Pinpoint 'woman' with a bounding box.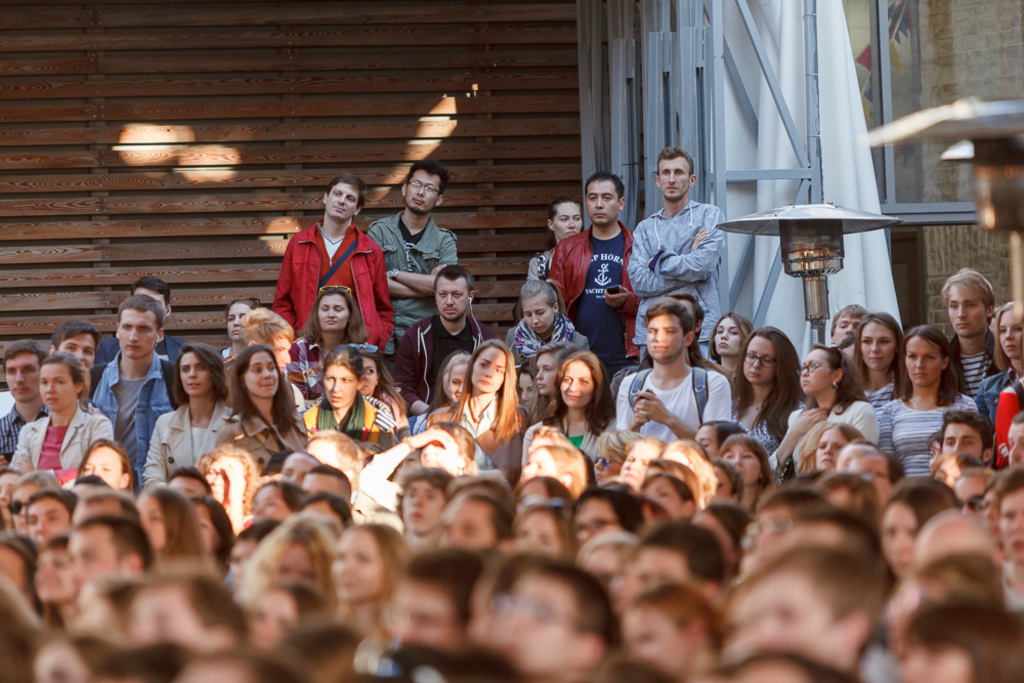
[719,433,770,494].
